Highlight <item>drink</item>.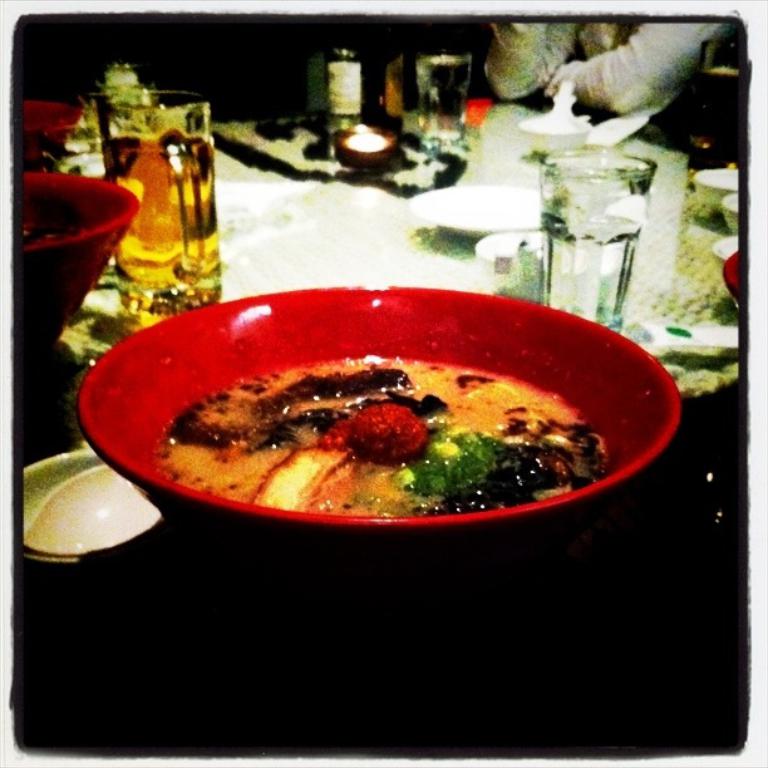
Highlighted region: (542,152,653,331).
